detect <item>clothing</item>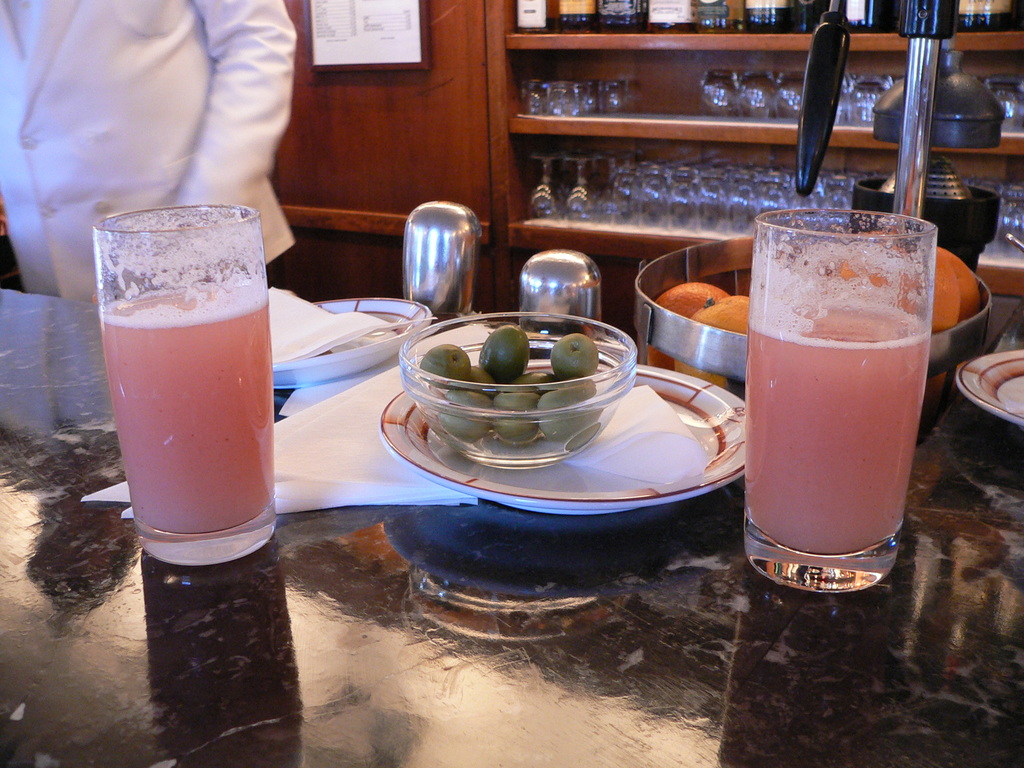
l=44, t=1, r=329, b=219
